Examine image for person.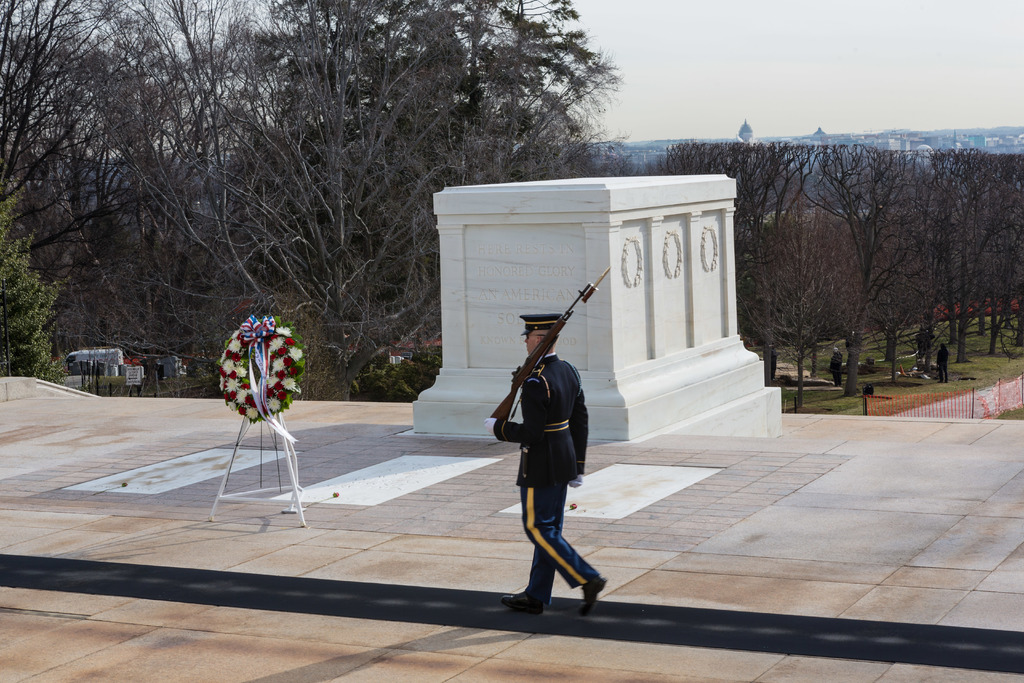
Examination result: bbox=(479, 325, 607, 613).
